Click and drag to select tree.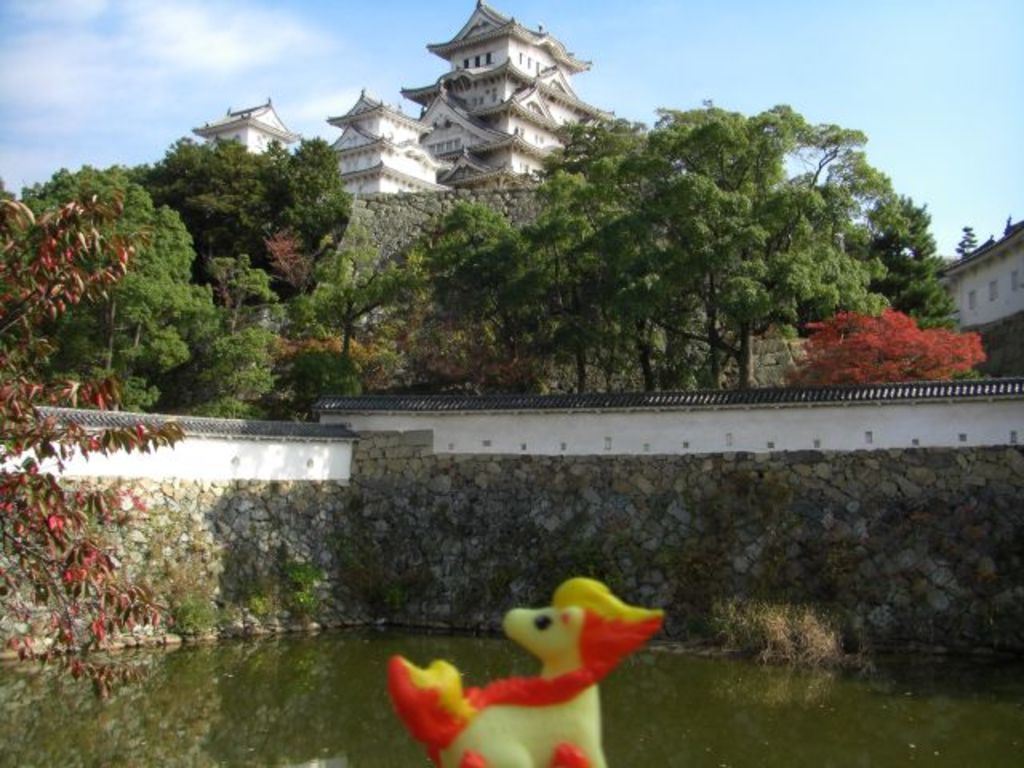
Selection: left=0, top=165, right=224, bottom=413.
